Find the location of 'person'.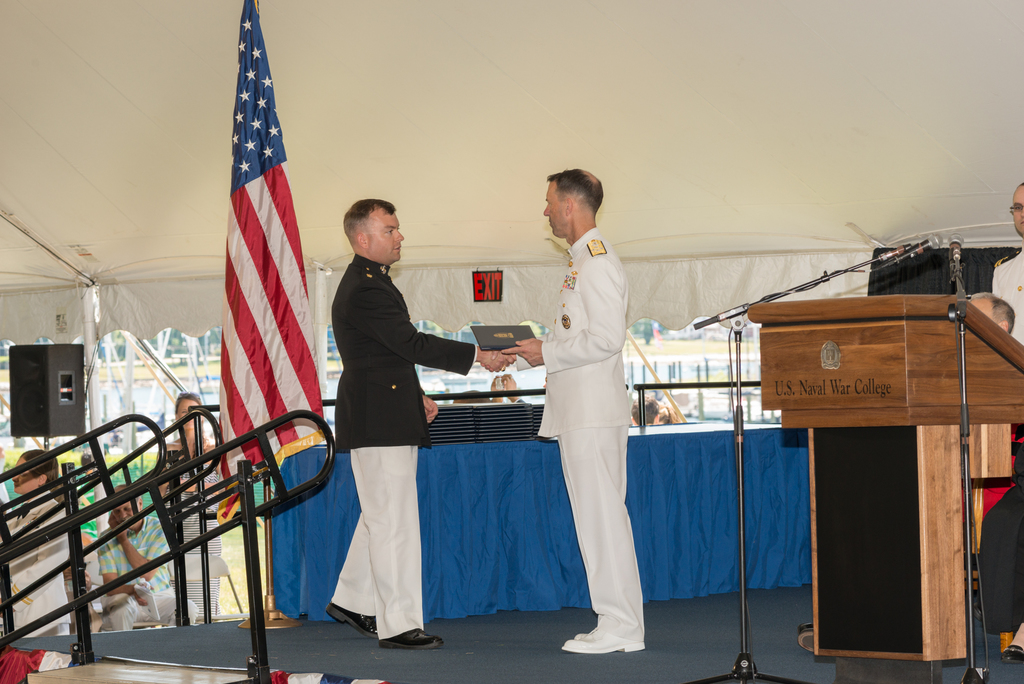
Location: region(627, 396, 677, 428).
